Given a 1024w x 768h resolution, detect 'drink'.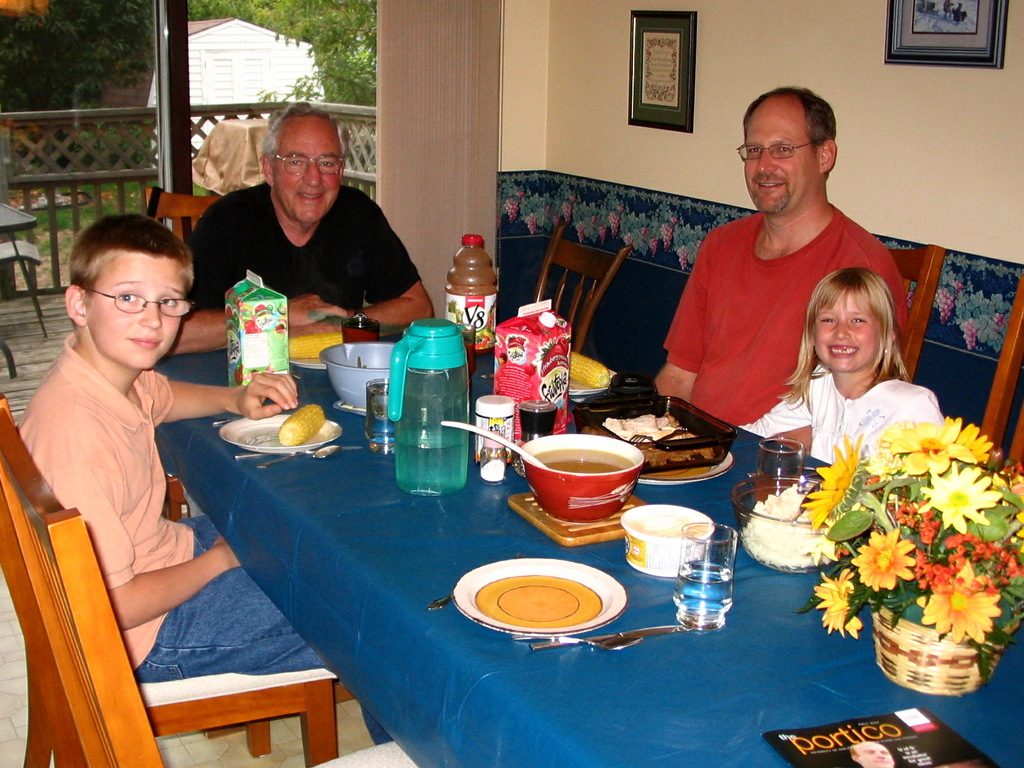
rect(396, 428, 469, 497).
